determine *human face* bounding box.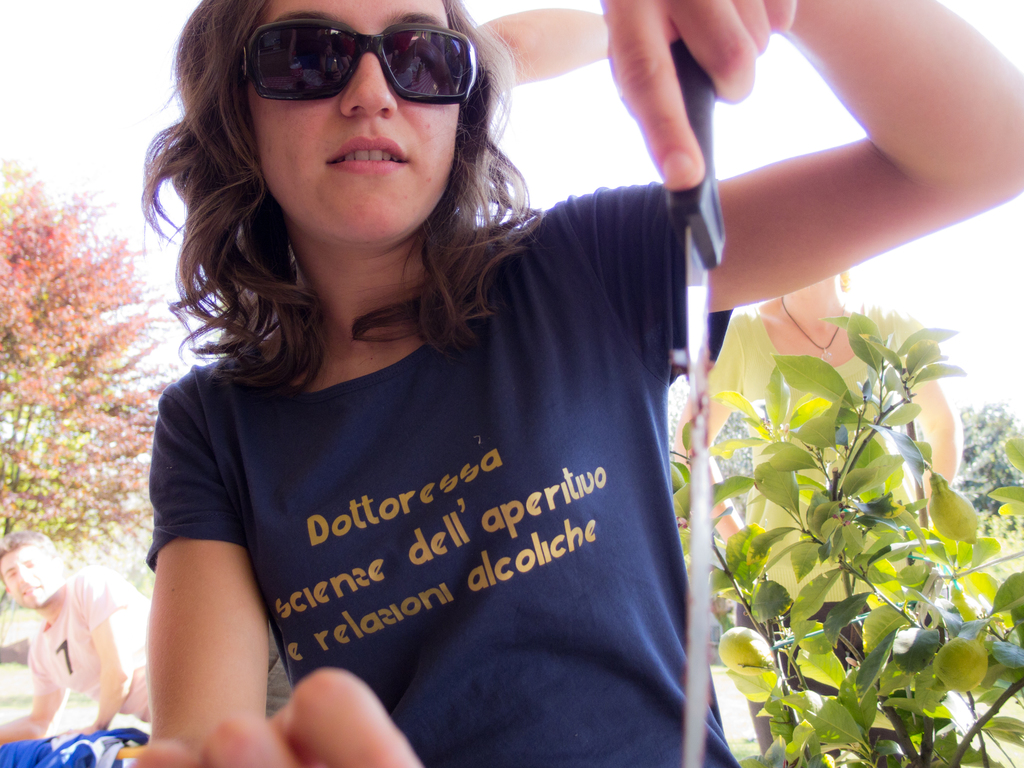
Determined: [left=0, top=544, right=60, bottom=608].
